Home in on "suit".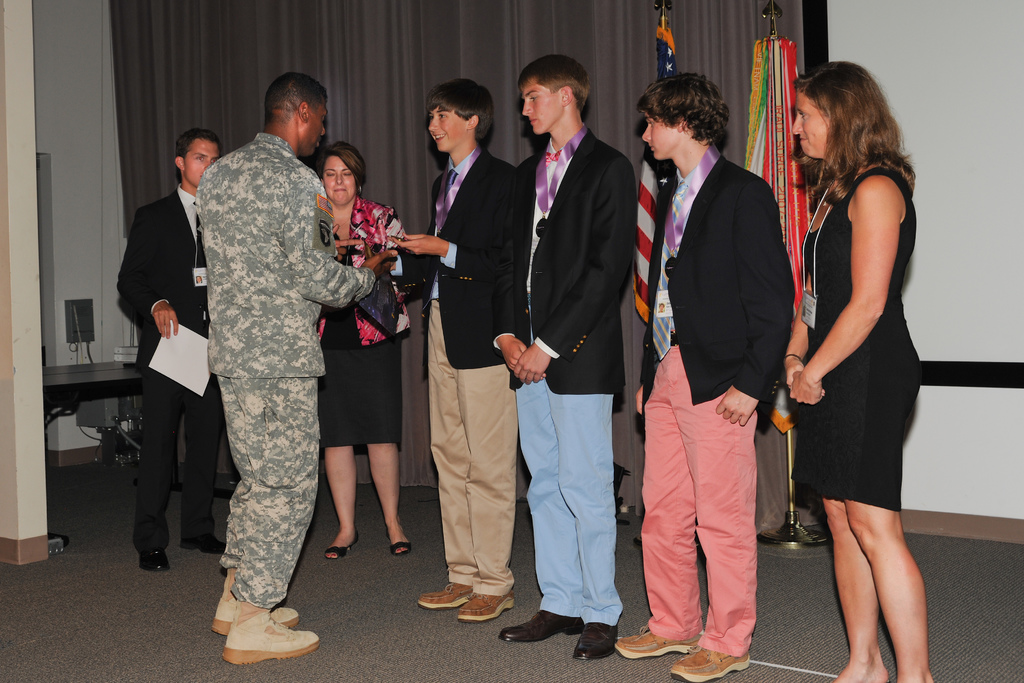
Homed in at box(638, 60, 798, 666).
